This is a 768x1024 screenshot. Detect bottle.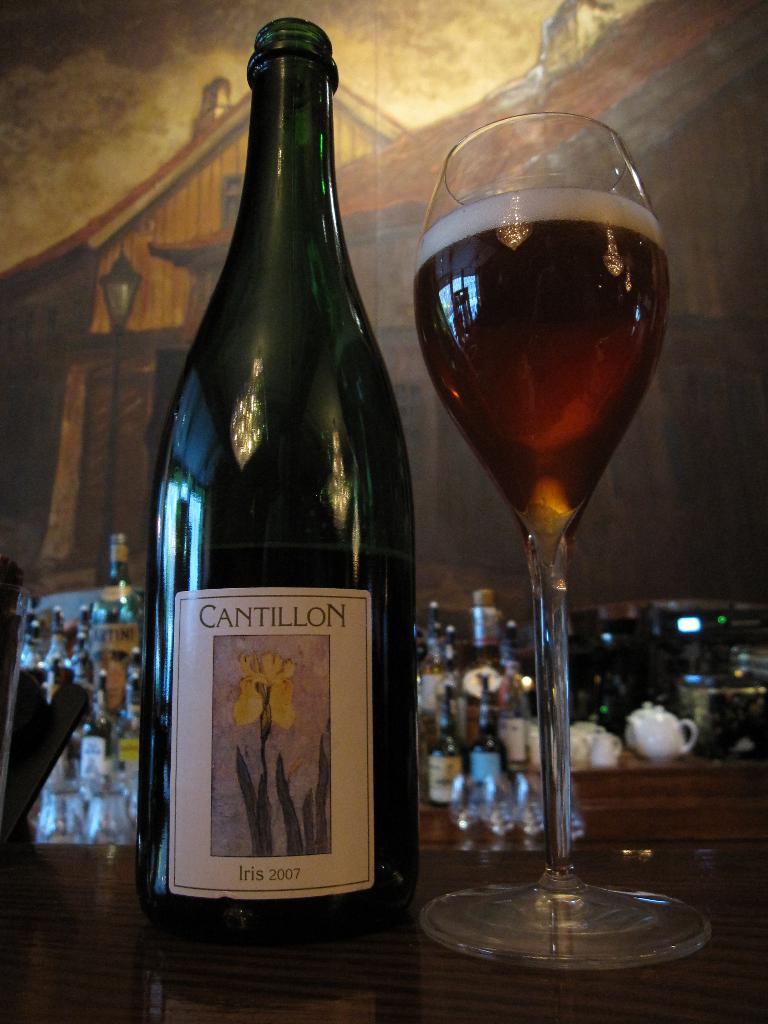
(x1=465, y1=697, x2=513, y2=779).
